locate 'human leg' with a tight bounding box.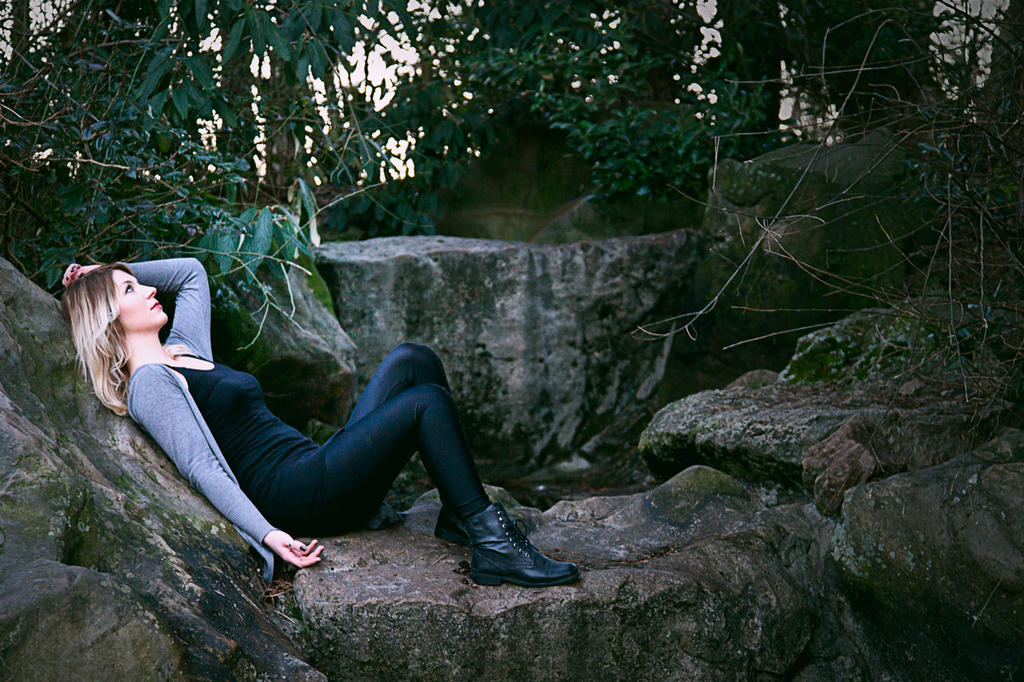
[x1=262, y1=381, x2=577, y2=589].
